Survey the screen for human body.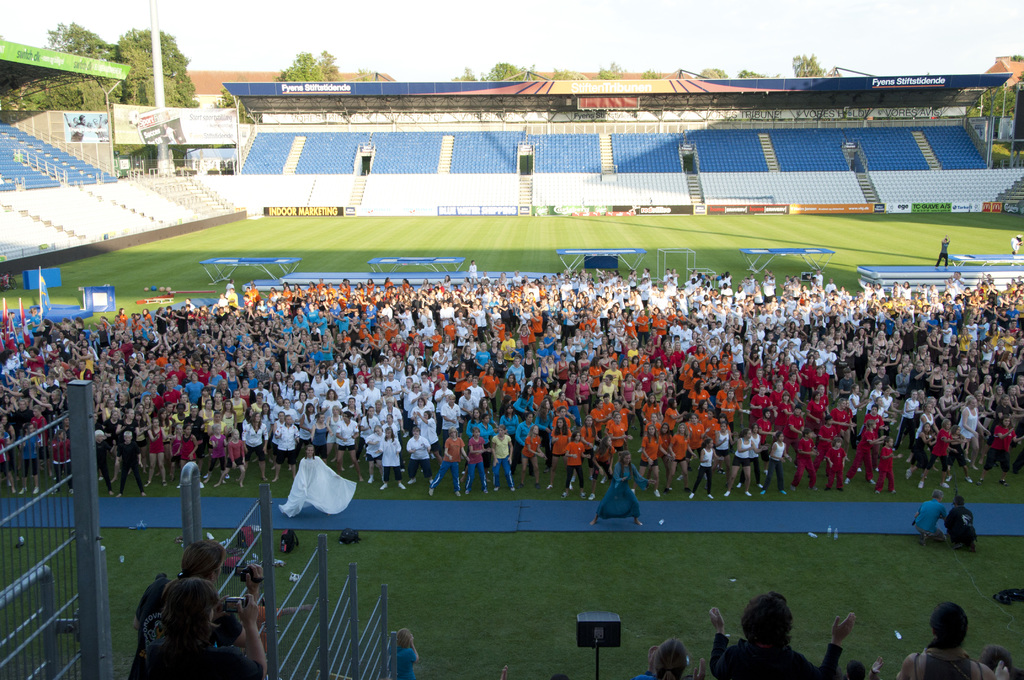
Survey found: {"x1": 672, "y1": 298, "x2": 680, "y2": 307}.
